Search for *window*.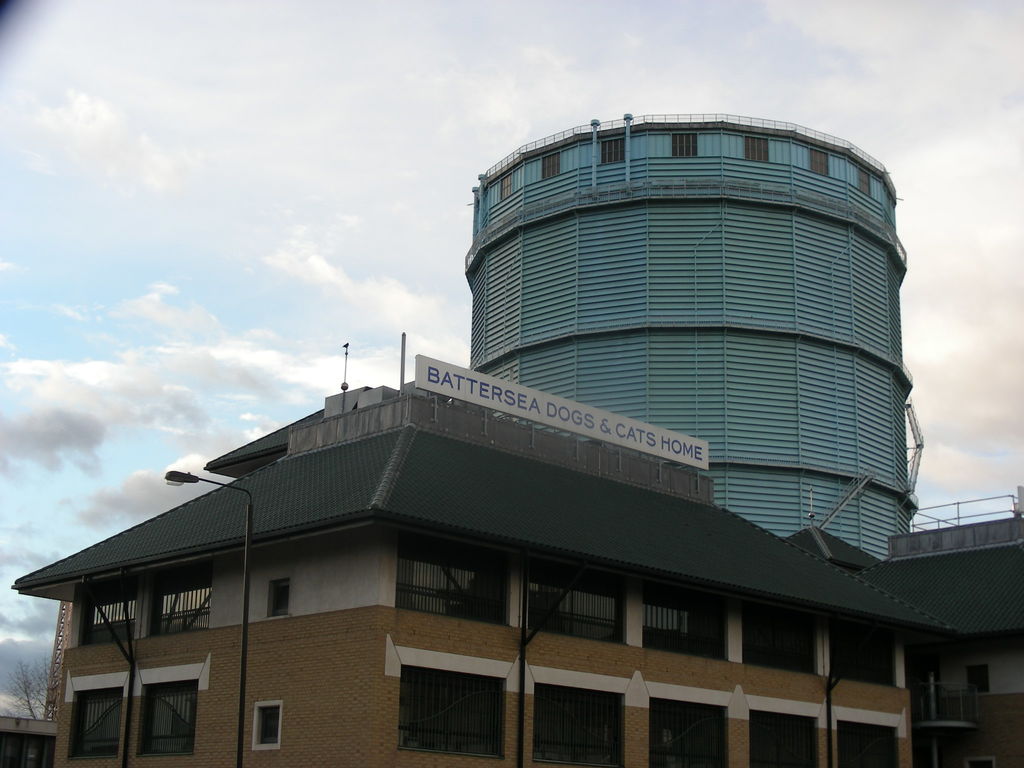
Found at 531, 686, 623, 767.
